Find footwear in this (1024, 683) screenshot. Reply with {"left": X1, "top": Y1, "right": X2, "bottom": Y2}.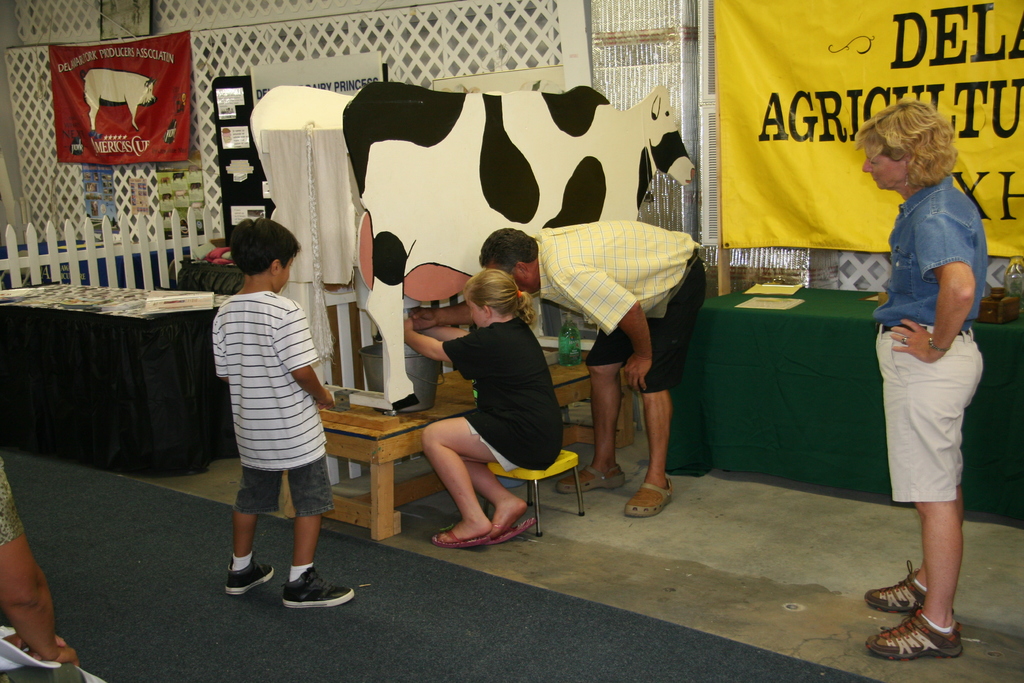
{"left": 282, "top": 564, "right": 355, "bottom": 609}.
